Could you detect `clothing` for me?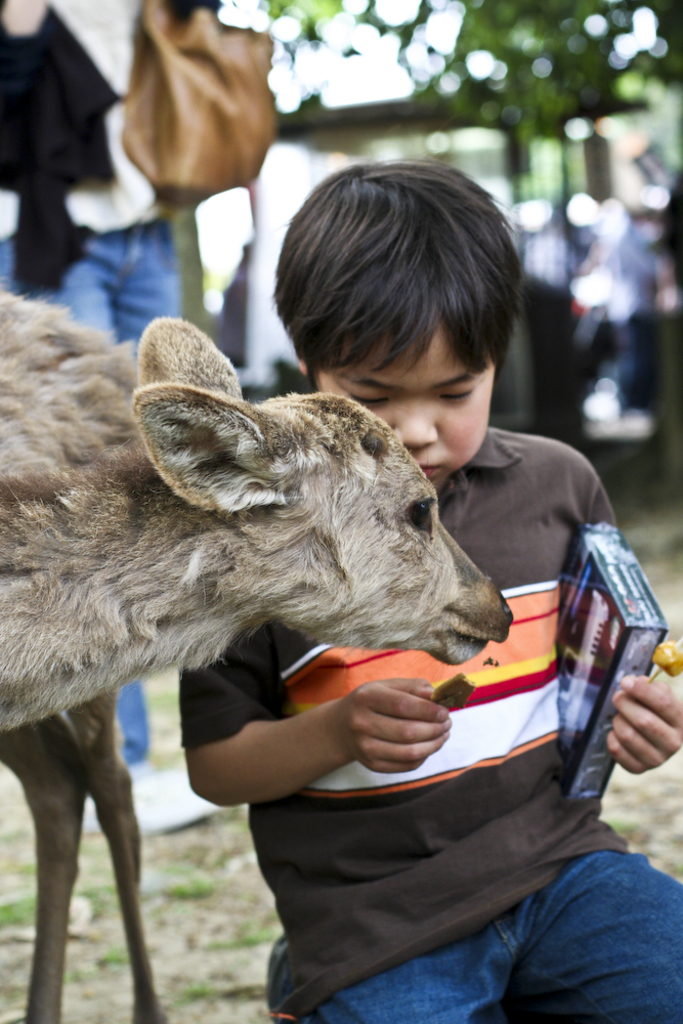
Detection result: [x1=0, y1=360, x2=625, y2=955].
